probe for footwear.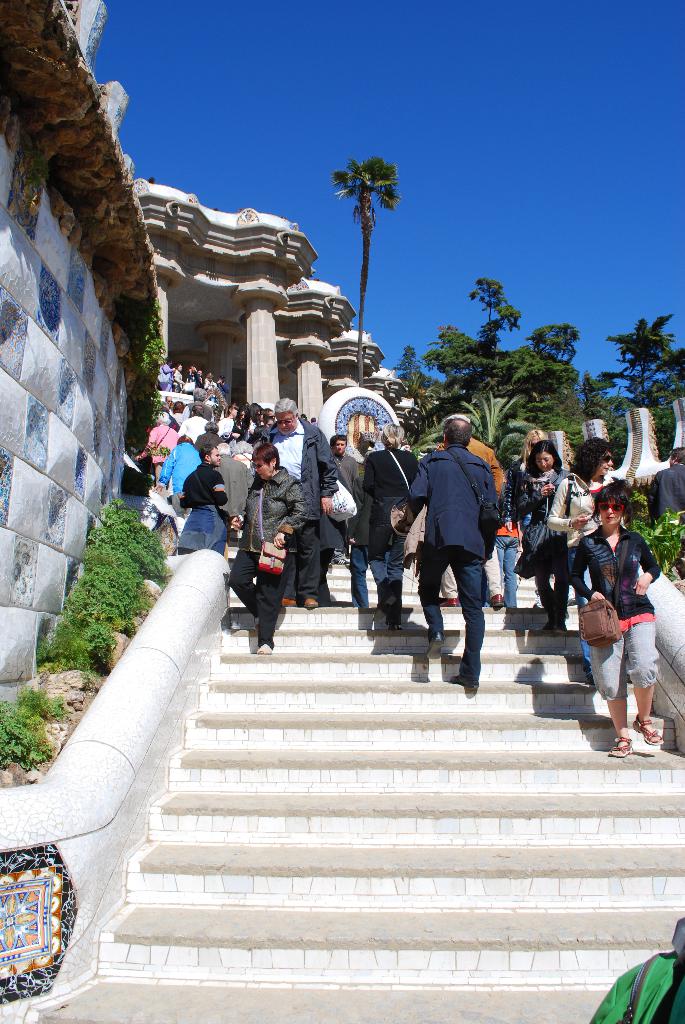
Probe result: box=[423, 632, 446, 659].
